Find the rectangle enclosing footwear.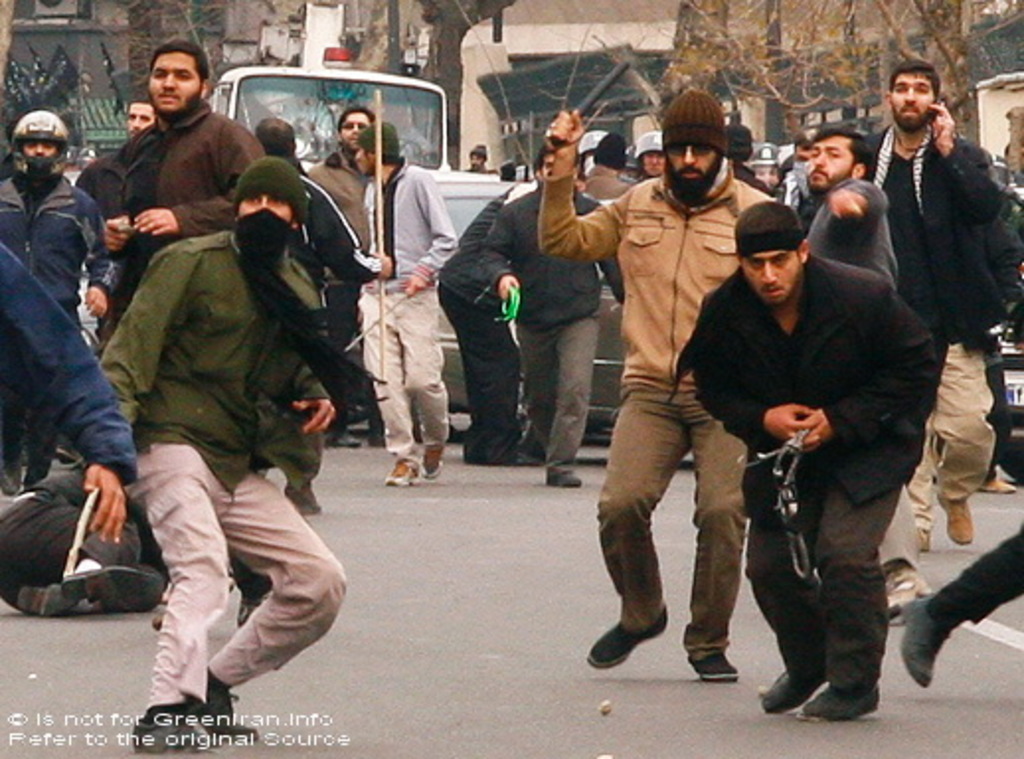
[421, 447, 449, 474].
